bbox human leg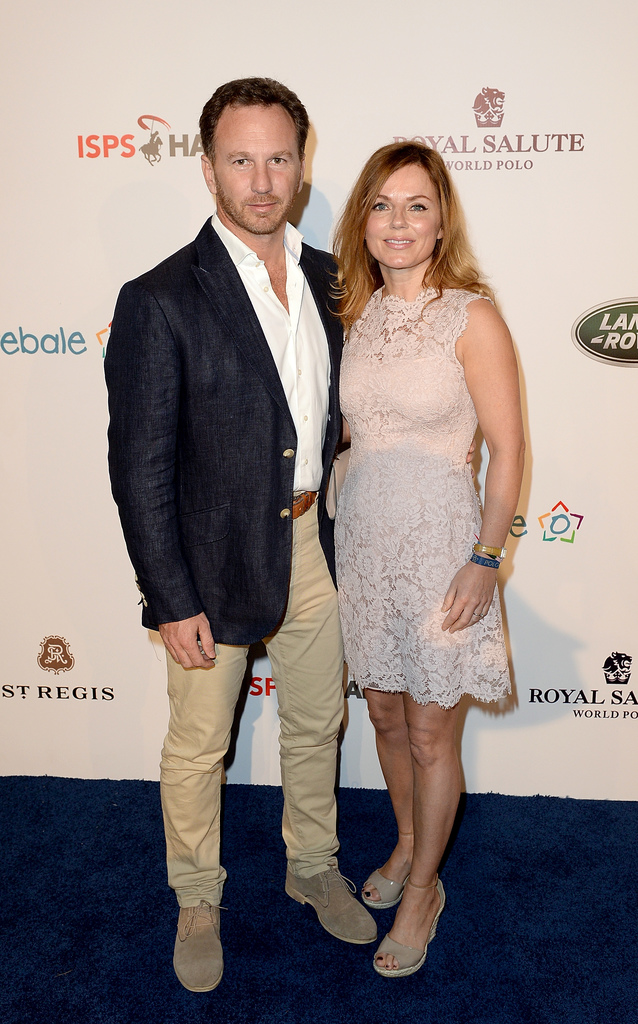
{"x1": 166, "y1": 629, "x2": 241, "y2": 982}
